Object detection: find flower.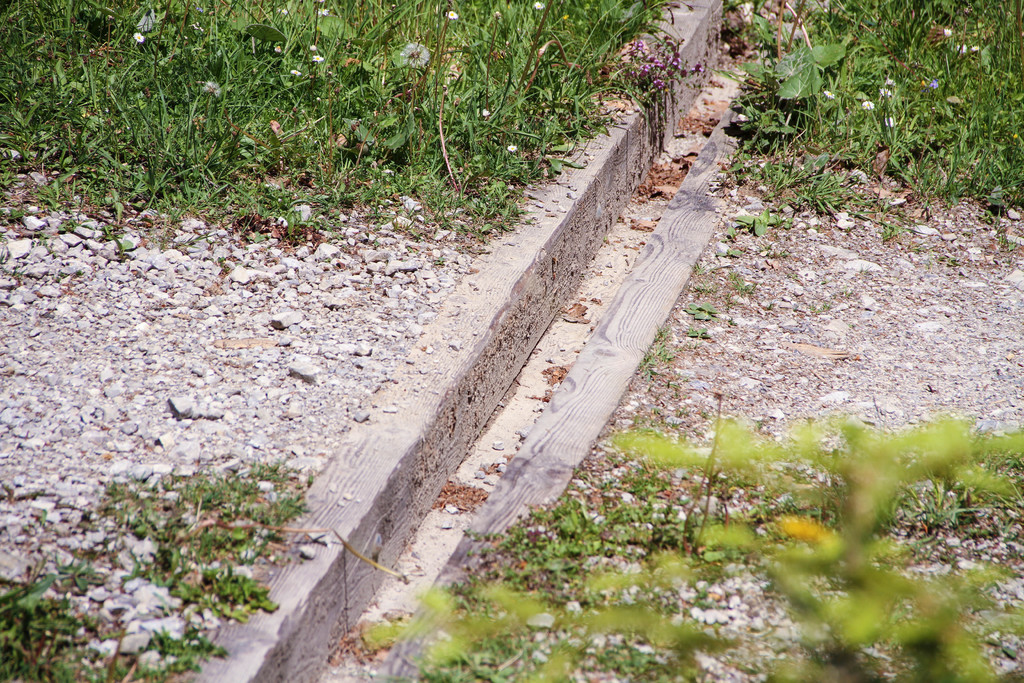
824 88 836 100.
